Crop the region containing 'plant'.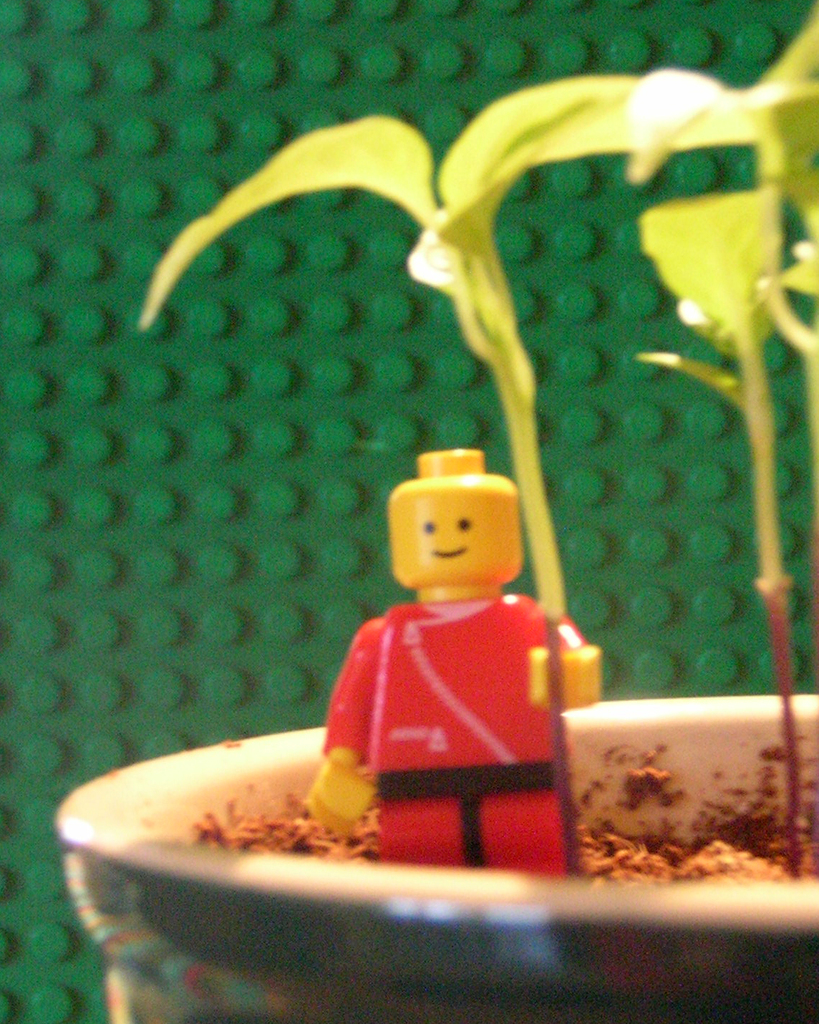
Crop region: pyautogui.locateOnScreen(626, 20, 818, 885).
